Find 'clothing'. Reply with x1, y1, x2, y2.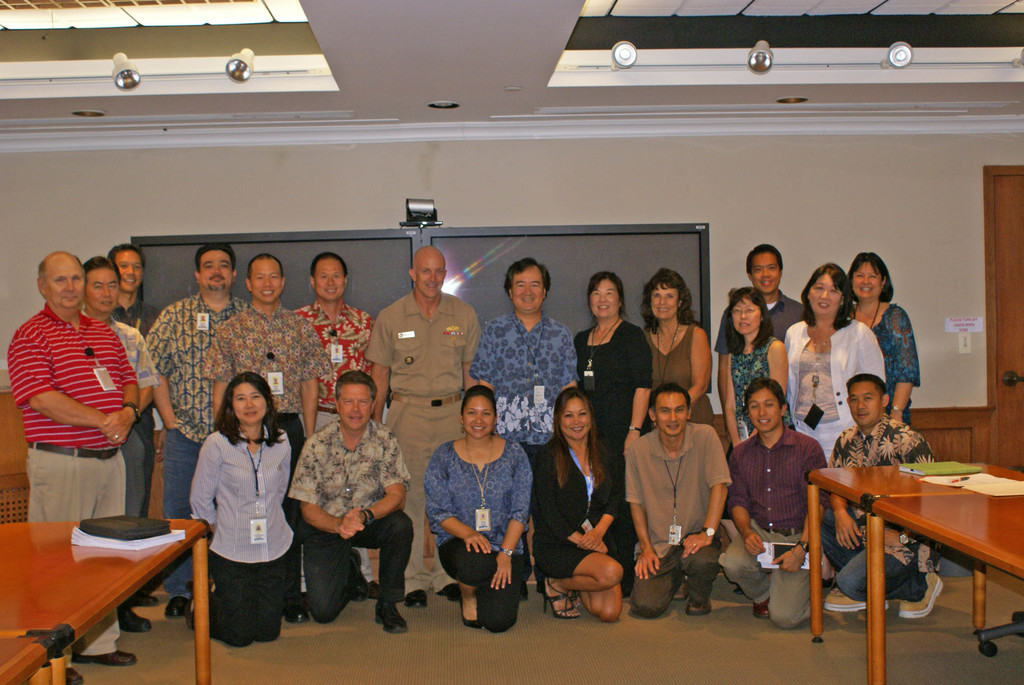
364, 288, 486, 591.
